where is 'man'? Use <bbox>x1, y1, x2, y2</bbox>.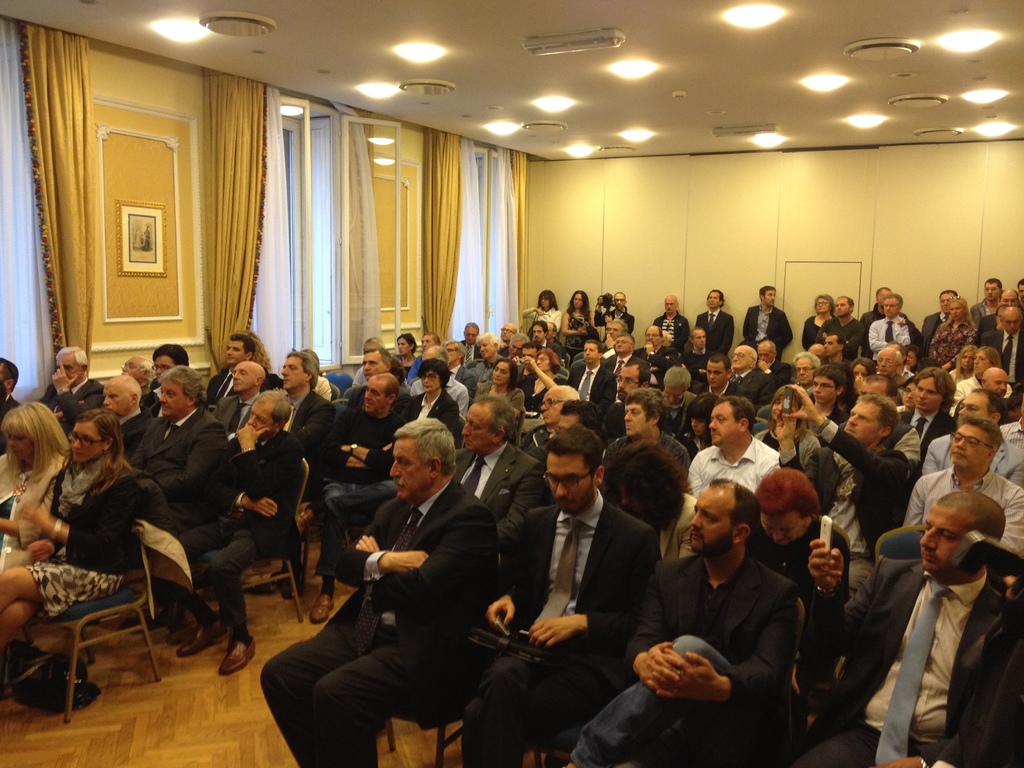
<bbox>906, 416, 1023, 593</bbox>.
